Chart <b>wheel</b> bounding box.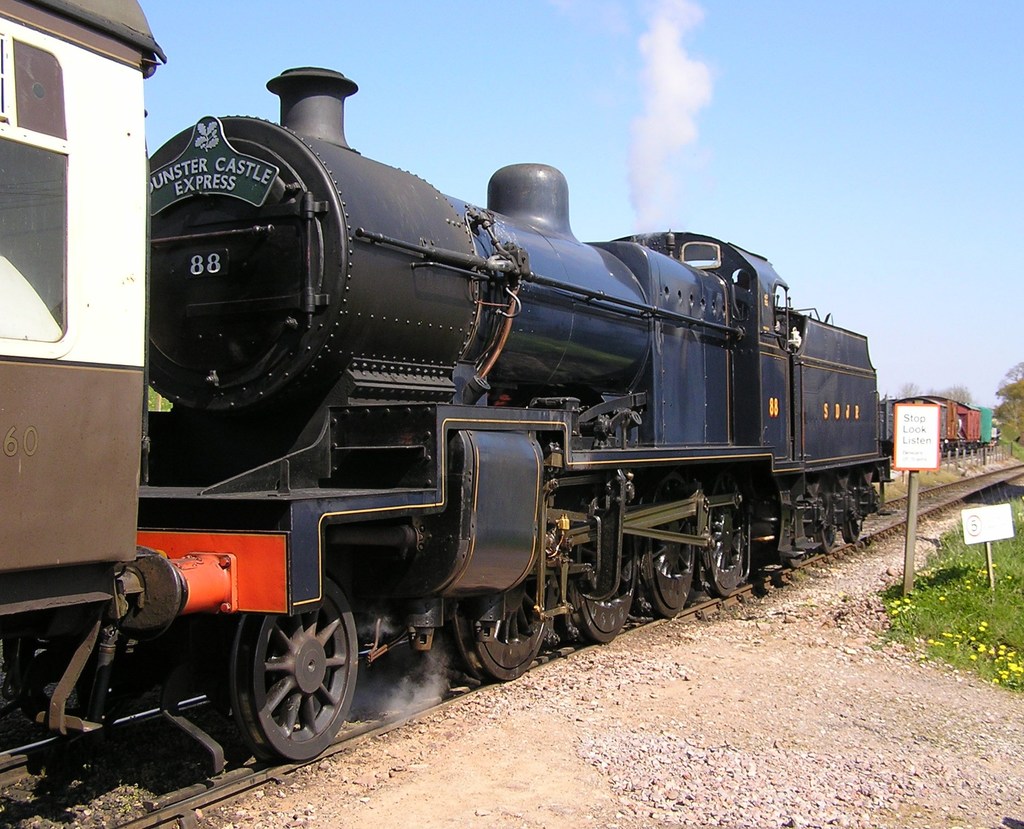
Charted: pyautogui.locateOnScreen(844, 505, 869, 543).
